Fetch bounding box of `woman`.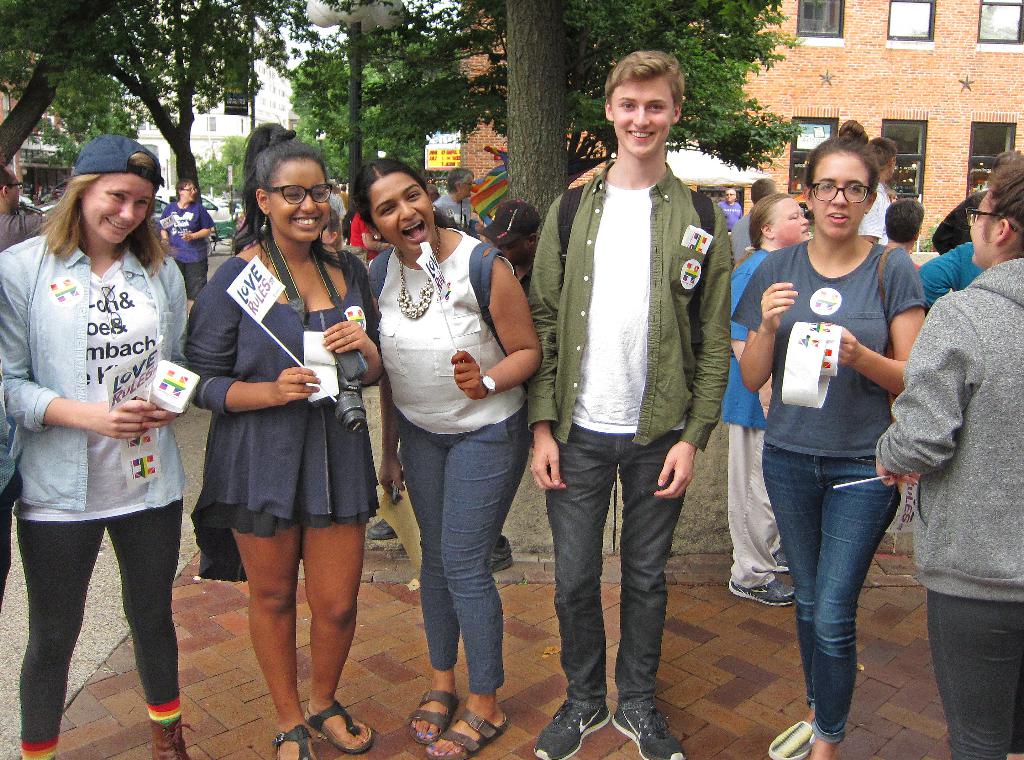
Bbox: [left=876, top=156, right=1023, bottom=759].
